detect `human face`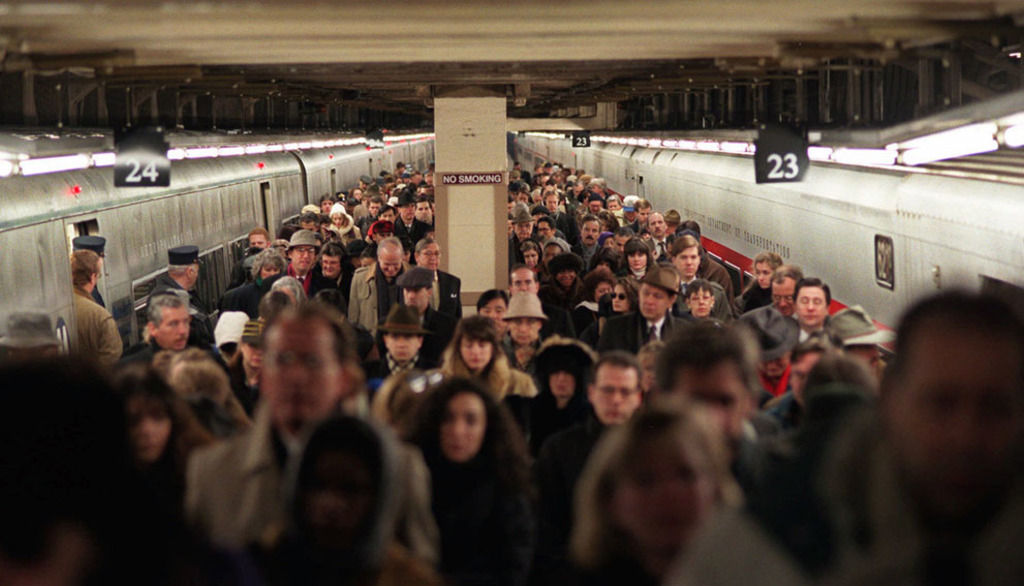
{"x1": 691, "y1": 285, "x2": 710, "y2": 316}
